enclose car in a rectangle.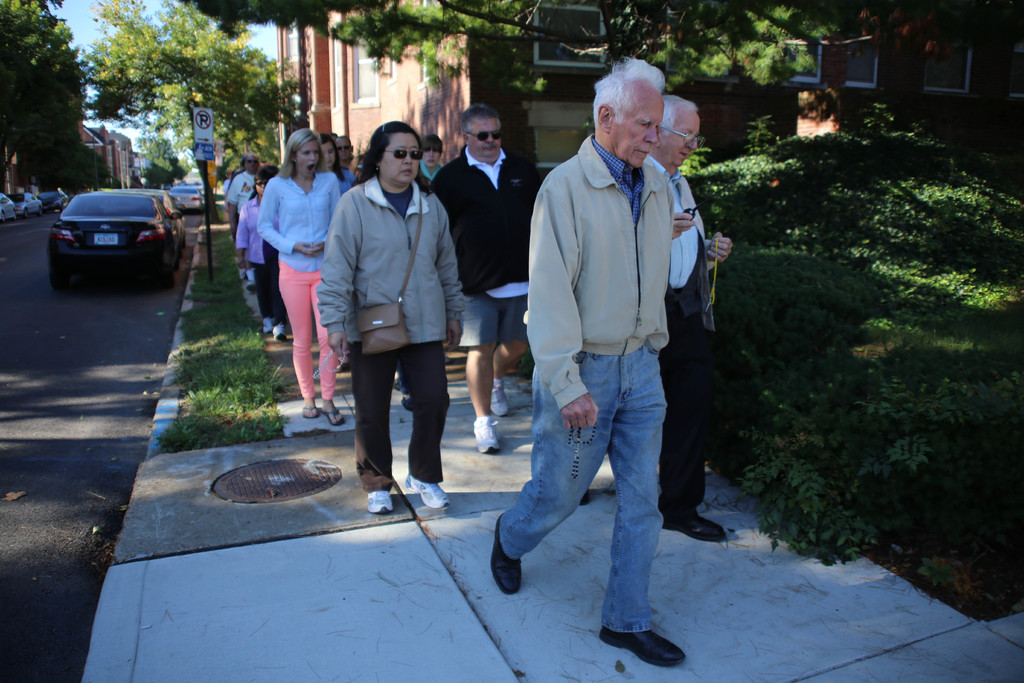
x1=172, y1=179, x2=206, y2=210.
